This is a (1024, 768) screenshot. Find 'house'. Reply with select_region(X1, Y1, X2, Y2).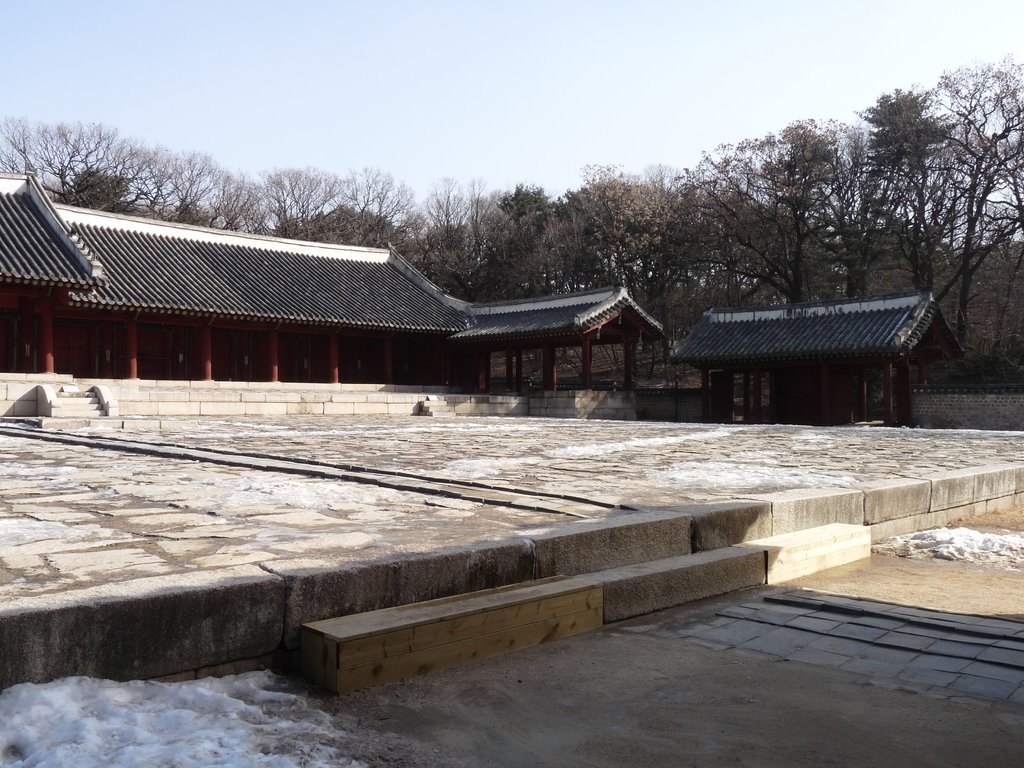
select_region(0, 180, 481, 422).
